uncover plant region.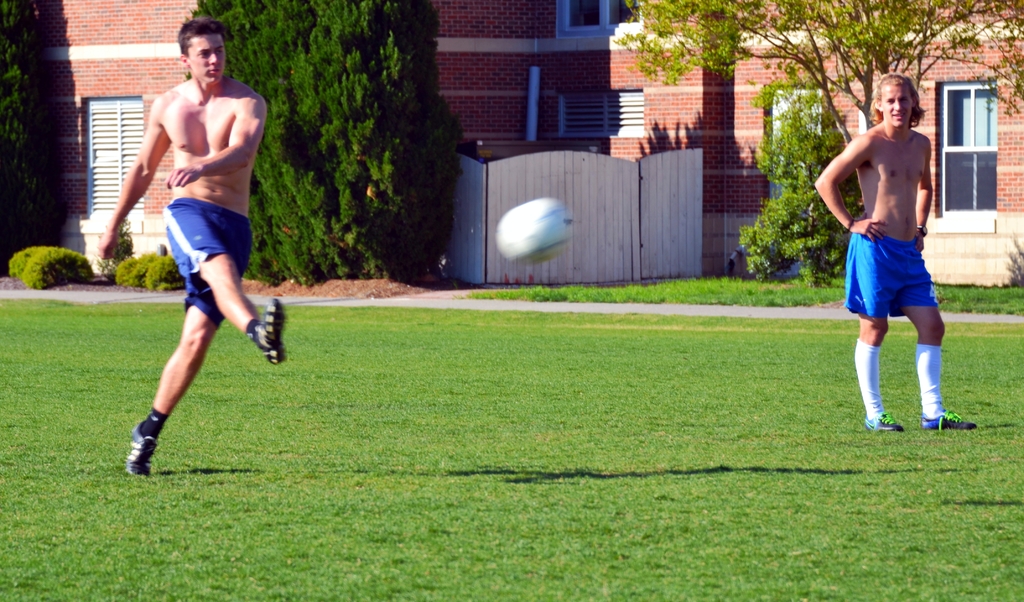
Uncovered: left=1003, top=227, right=1023, bottom=289.
